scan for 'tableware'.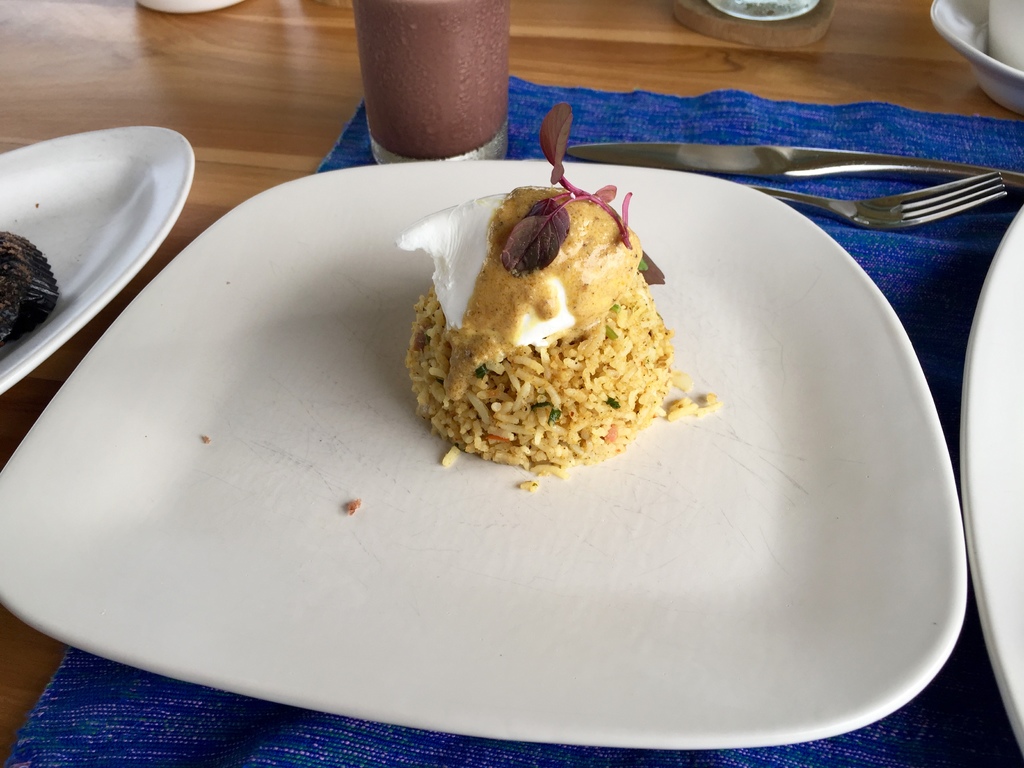
Scan result: crop(744, 168, 1010, 234).
